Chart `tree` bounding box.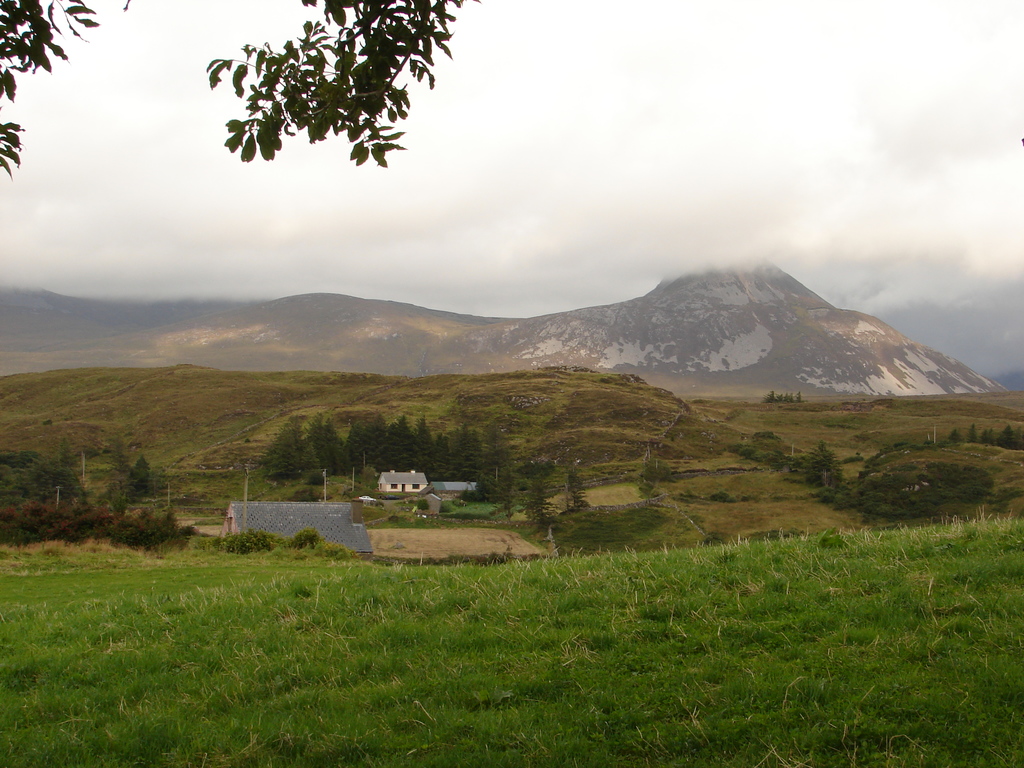
Charted: (563, 470, 594, 522).
